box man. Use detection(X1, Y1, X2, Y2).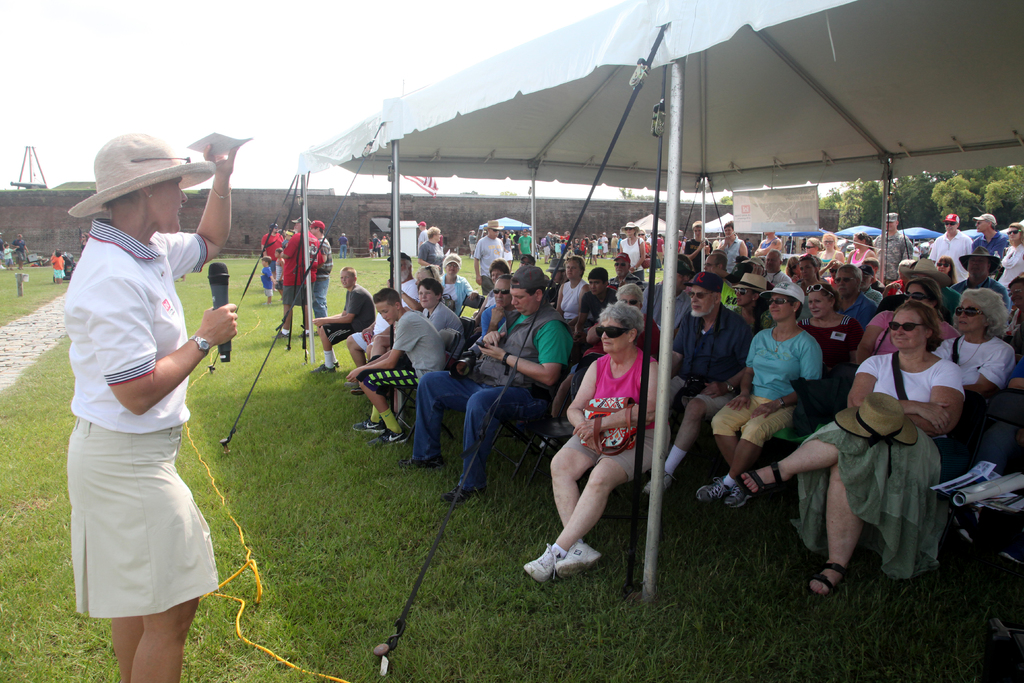
detection(351, 286, 448, 441).
